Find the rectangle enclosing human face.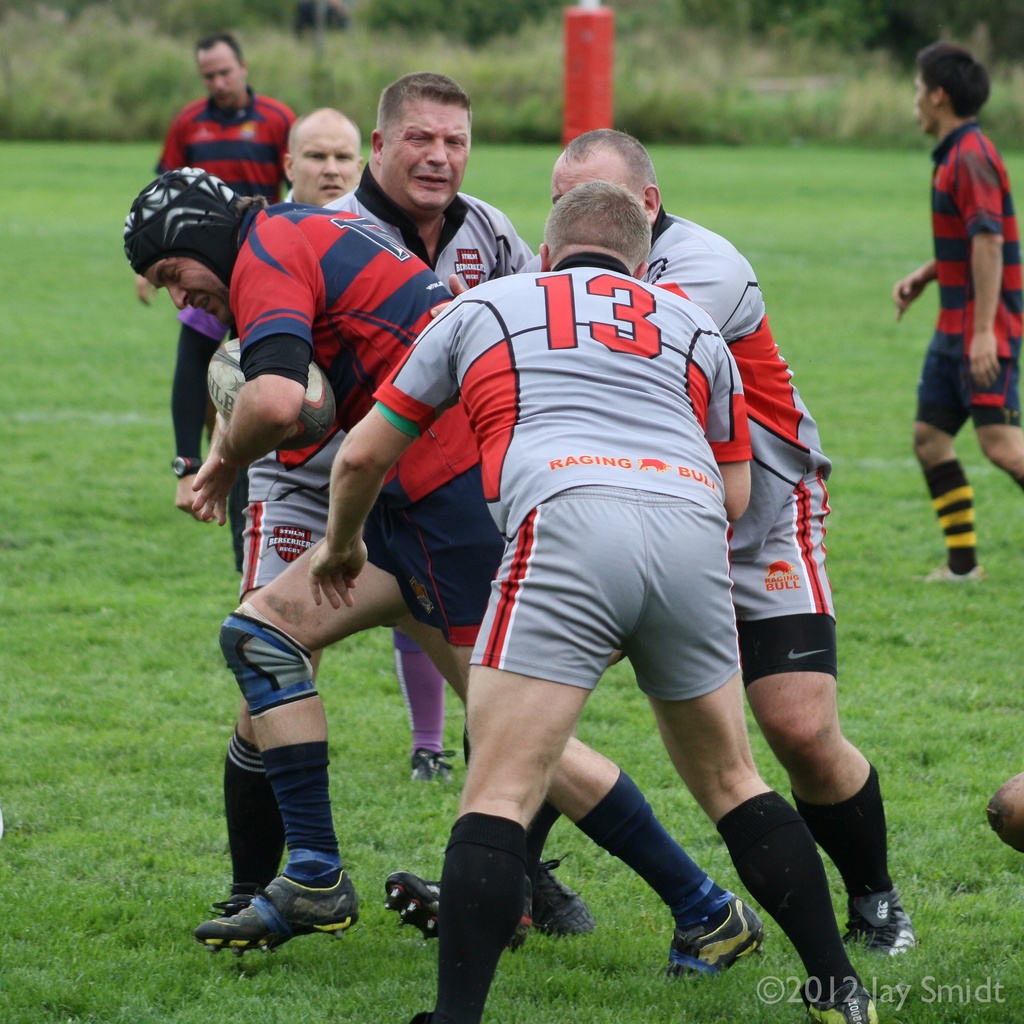
bbox(136, 257, 226, 321).
